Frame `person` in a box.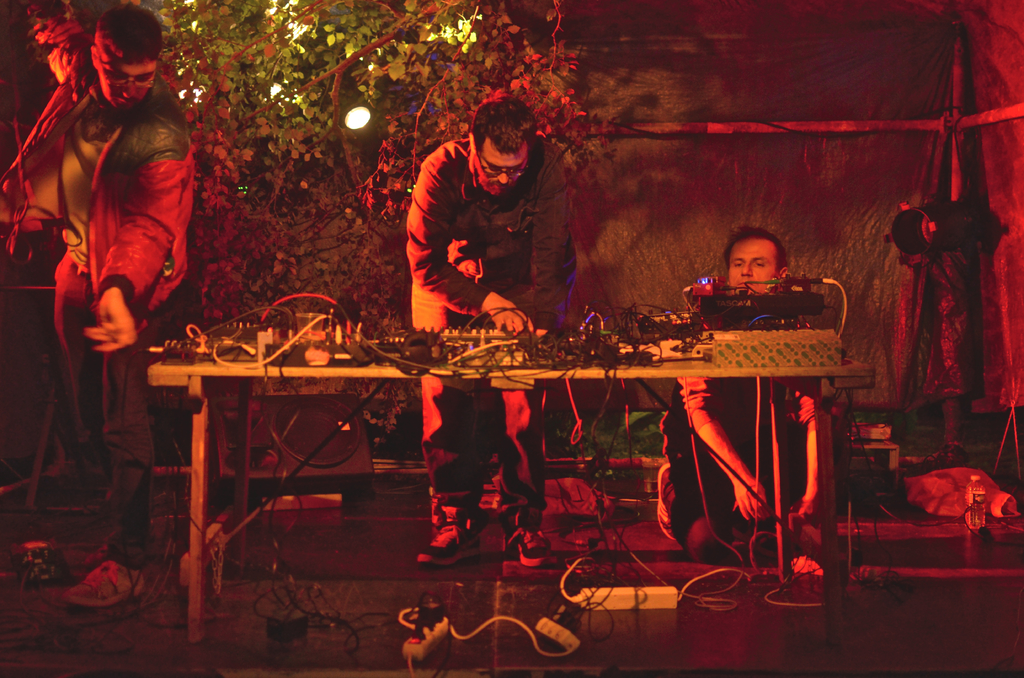
rect(0, 5, 197, 609).
